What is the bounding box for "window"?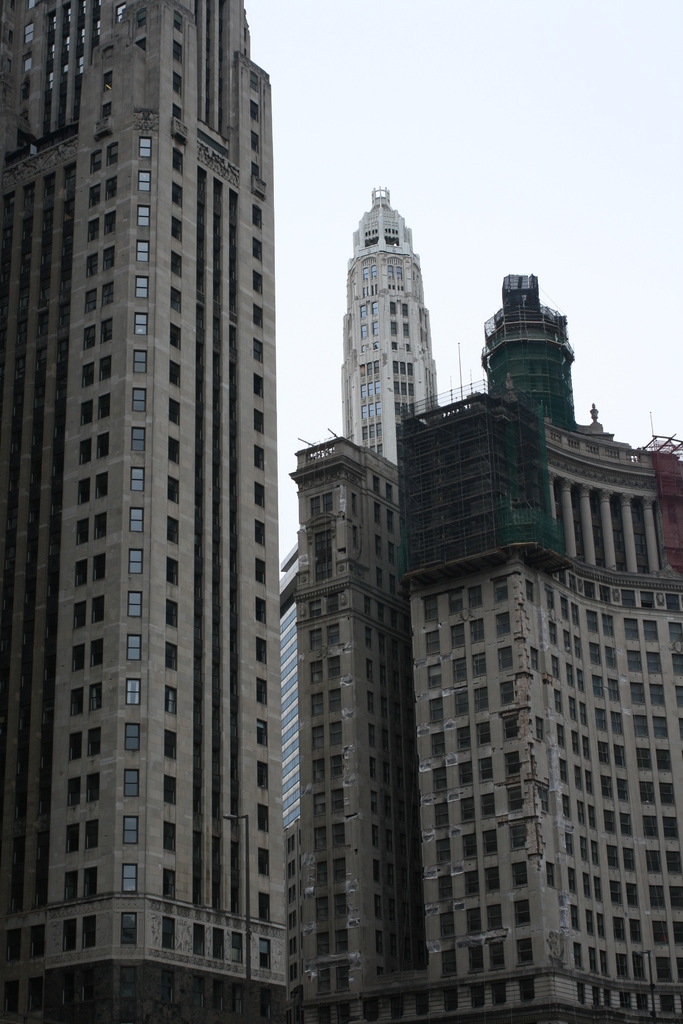
pyautogui.locateOnScreen(513, 822, 535, 851).
